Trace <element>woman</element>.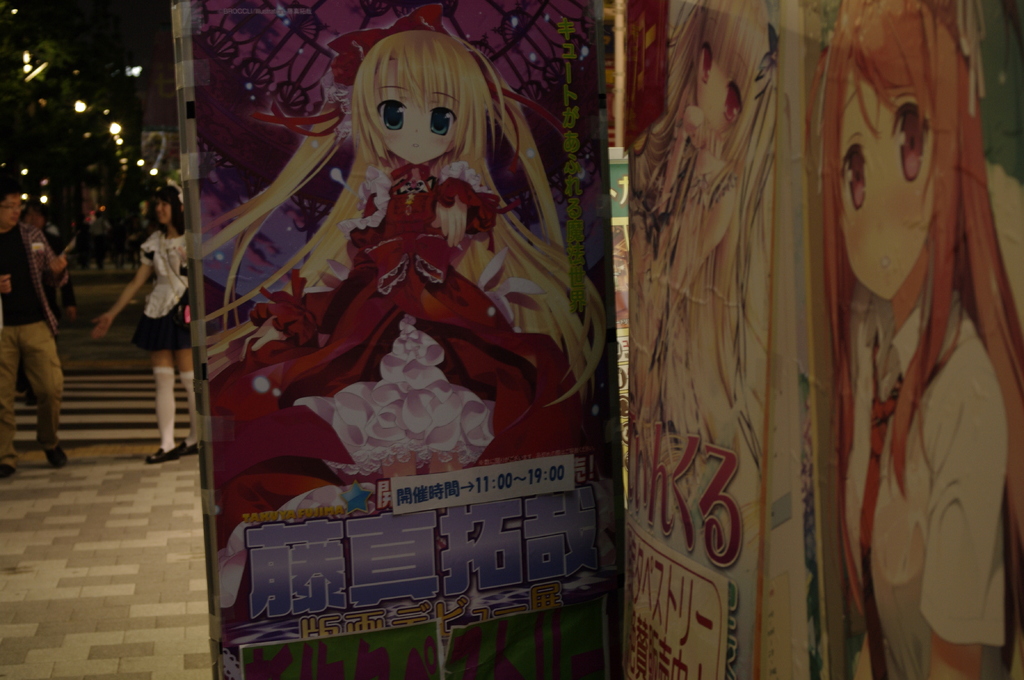
Traced to <bbox>203, 33, 604, 624</bbox>.
